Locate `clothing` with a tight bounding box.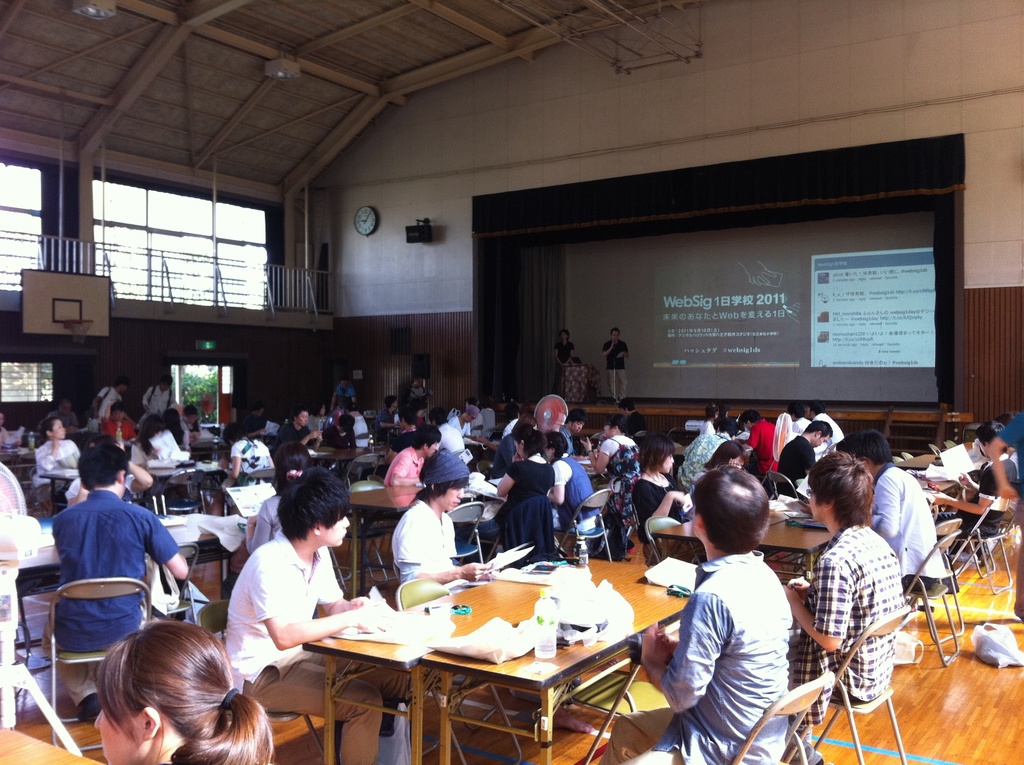
[left=331, top=383, right=355, bottom=414].
